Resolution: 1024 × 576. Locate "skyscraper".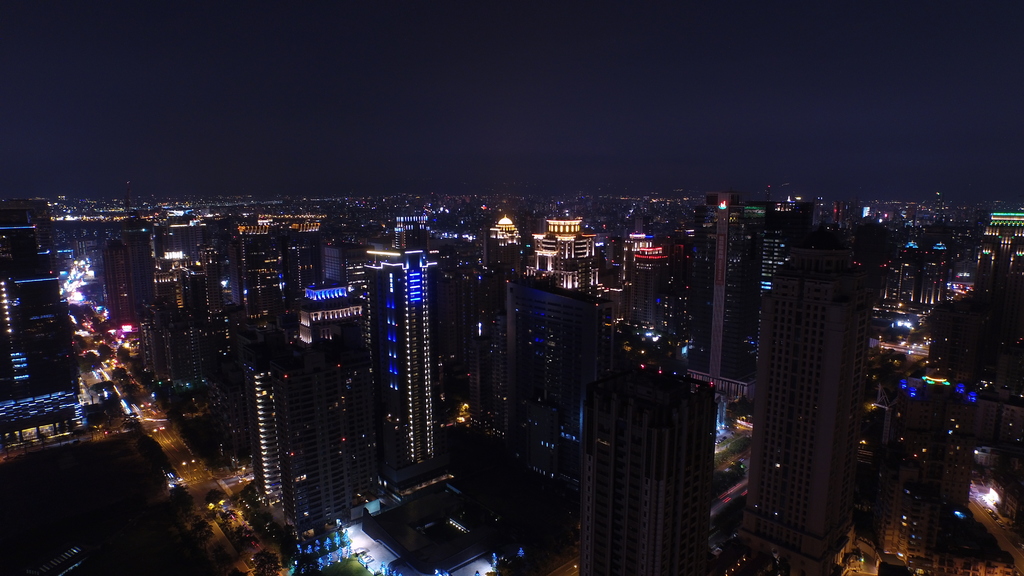
box=[365, 221, 456, 472].
